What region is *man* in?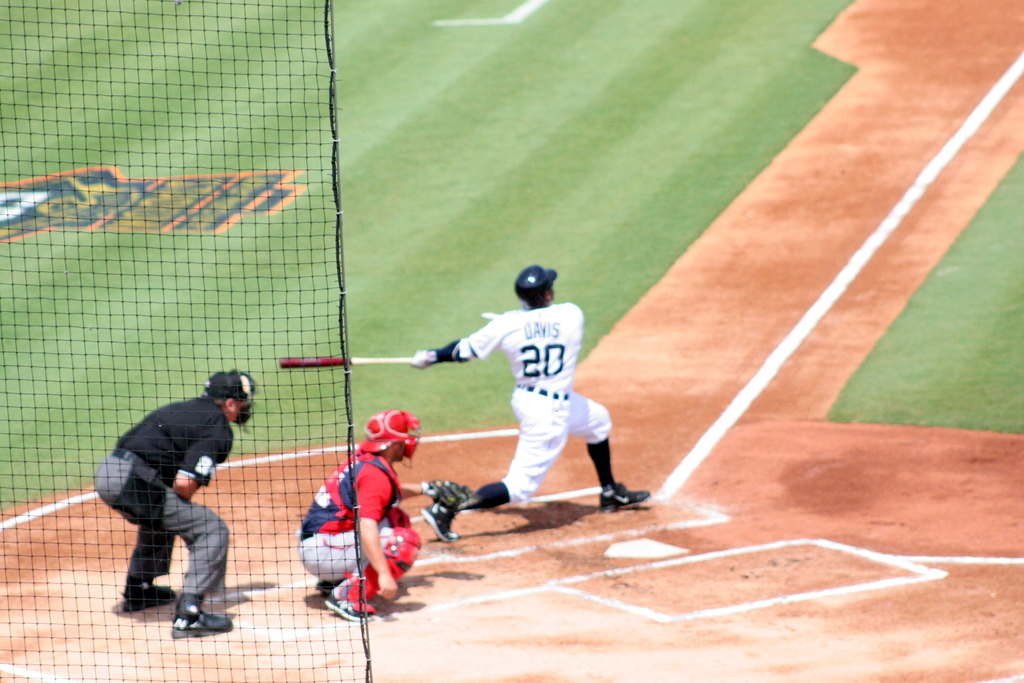
300:413:419:626.
